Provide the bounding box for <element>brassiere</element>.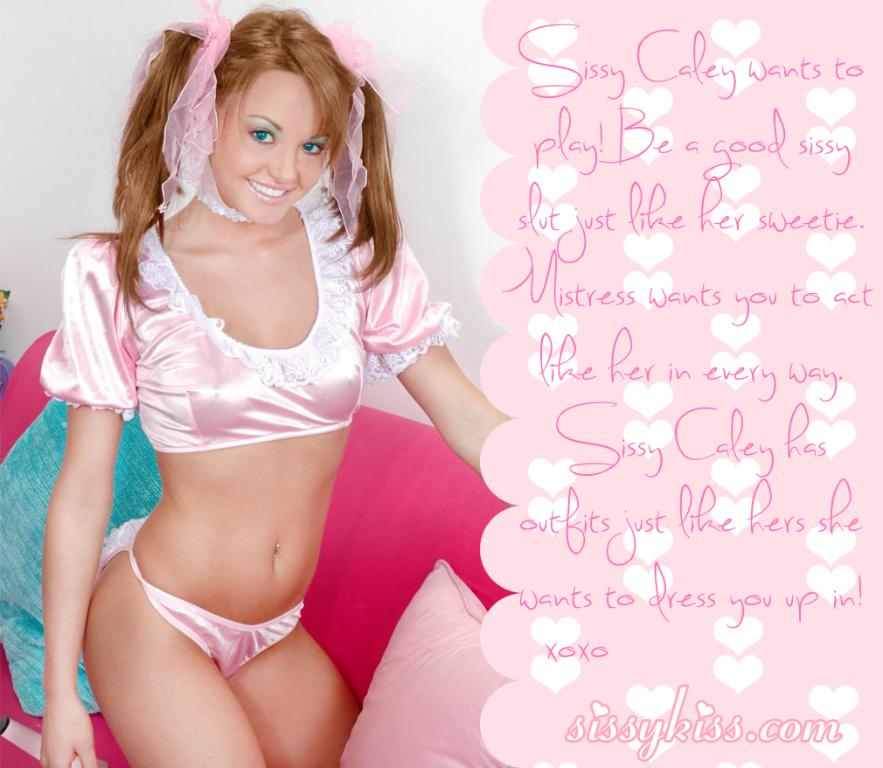
(38,176,460,457).
